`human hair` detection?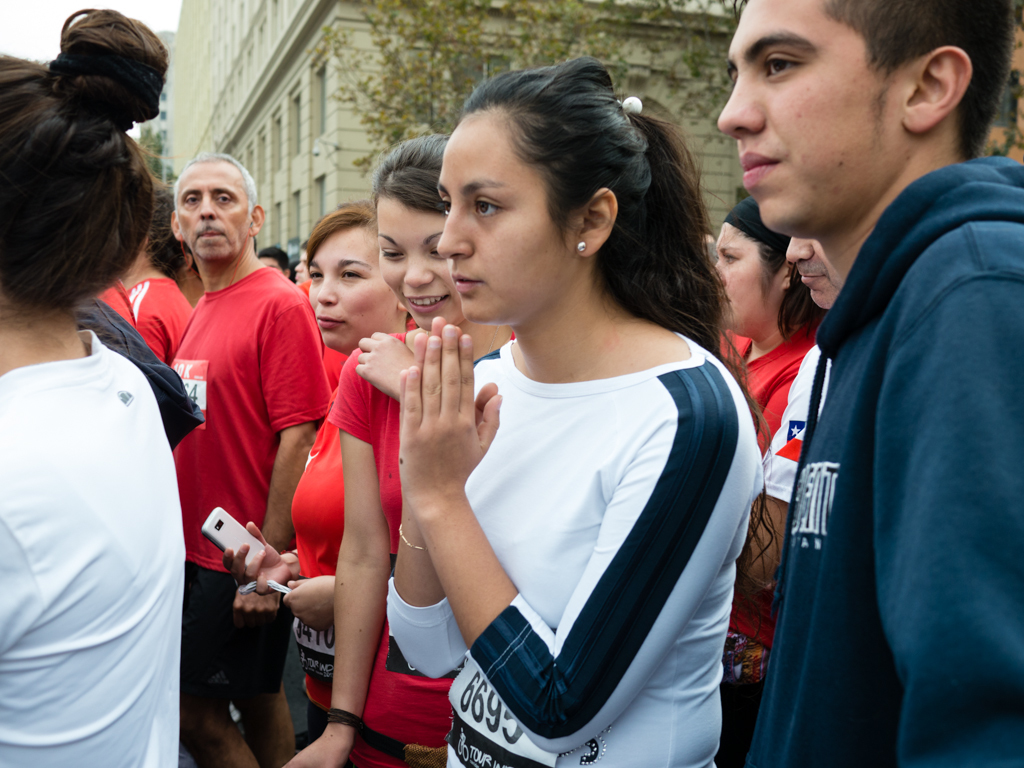
183:151:260:229
